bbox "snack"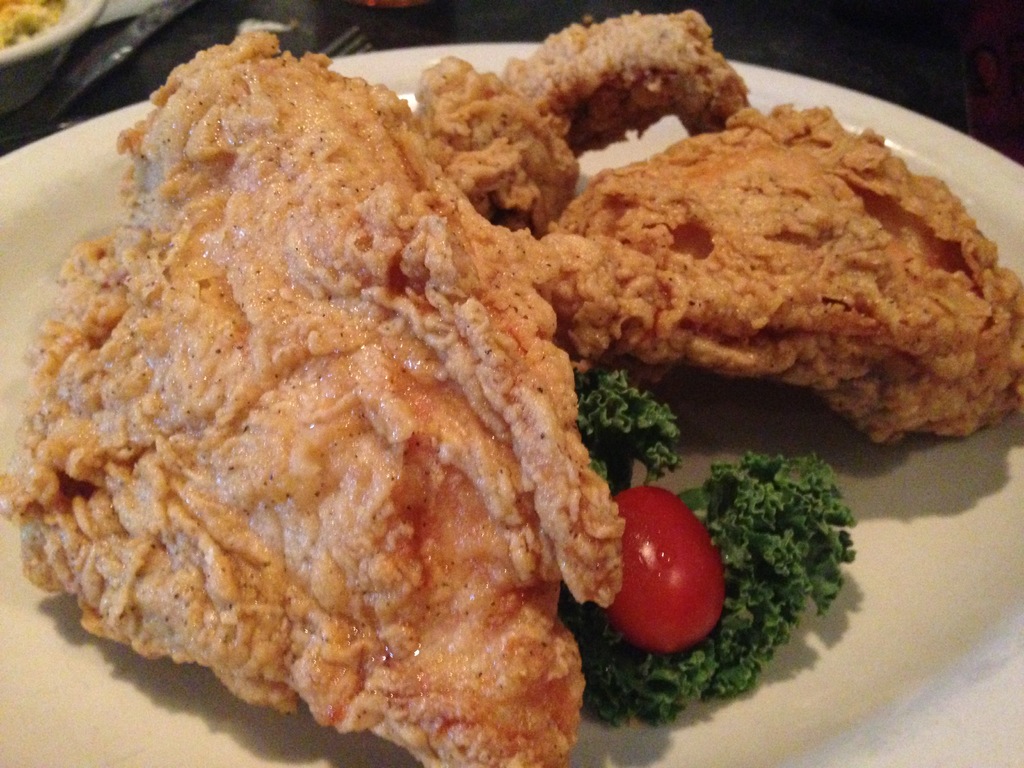
select_region(555, 94, 1023, 446)
